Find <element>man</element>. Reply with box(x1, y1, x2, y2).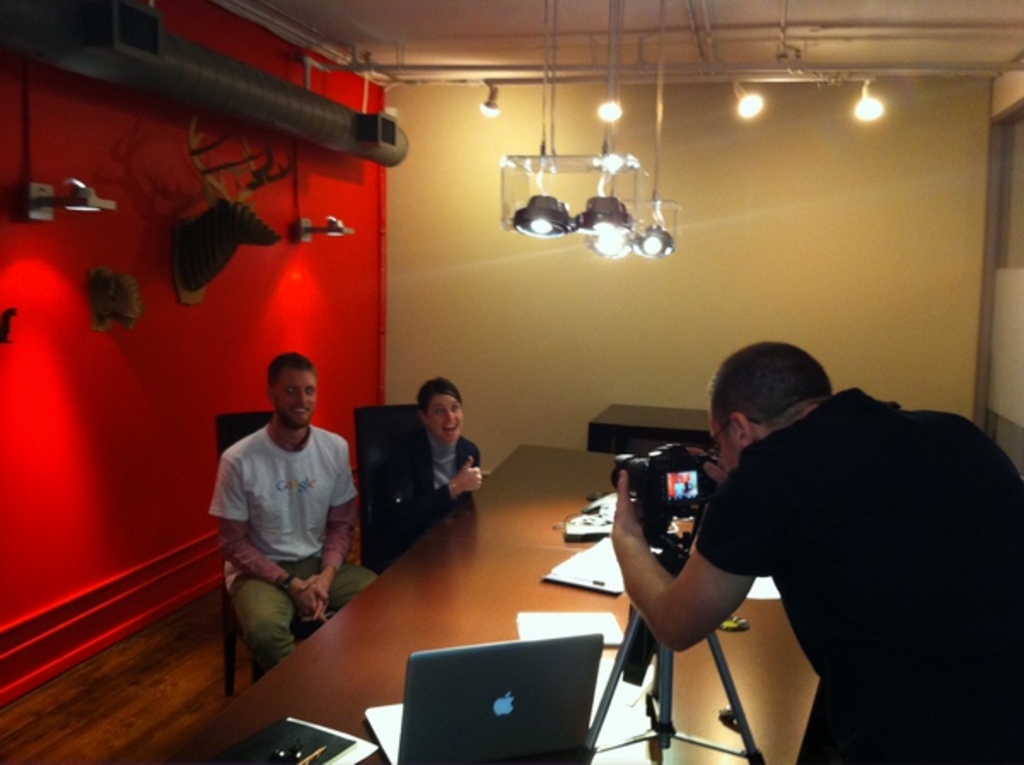
box(672, 476, 686, 499).
